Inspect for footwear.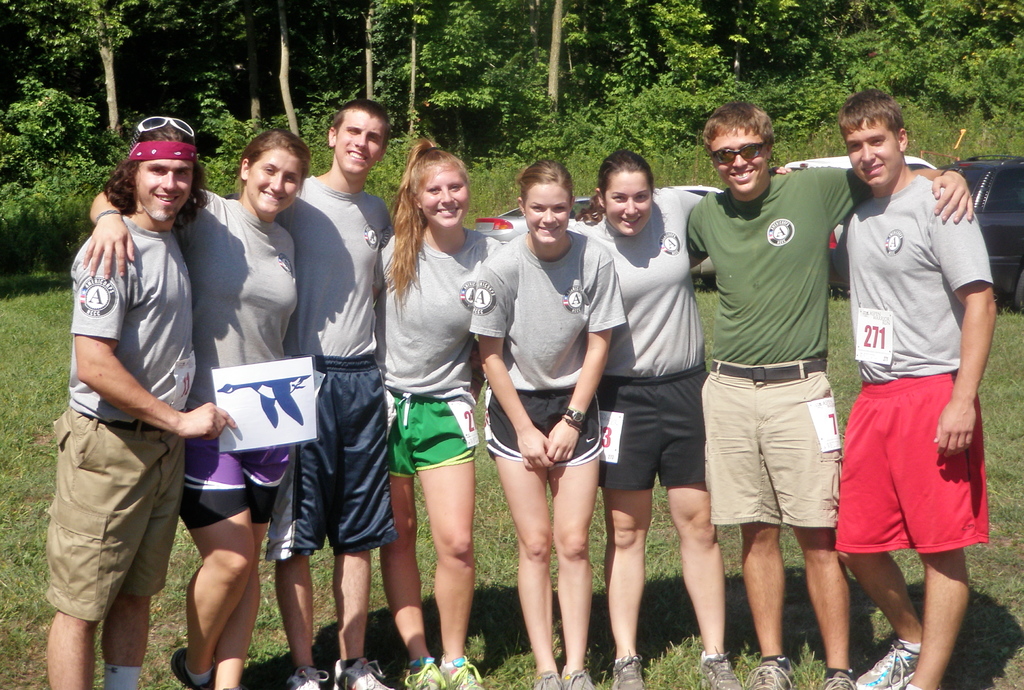
Inspection: select_region(405, 660, 447, 689).
